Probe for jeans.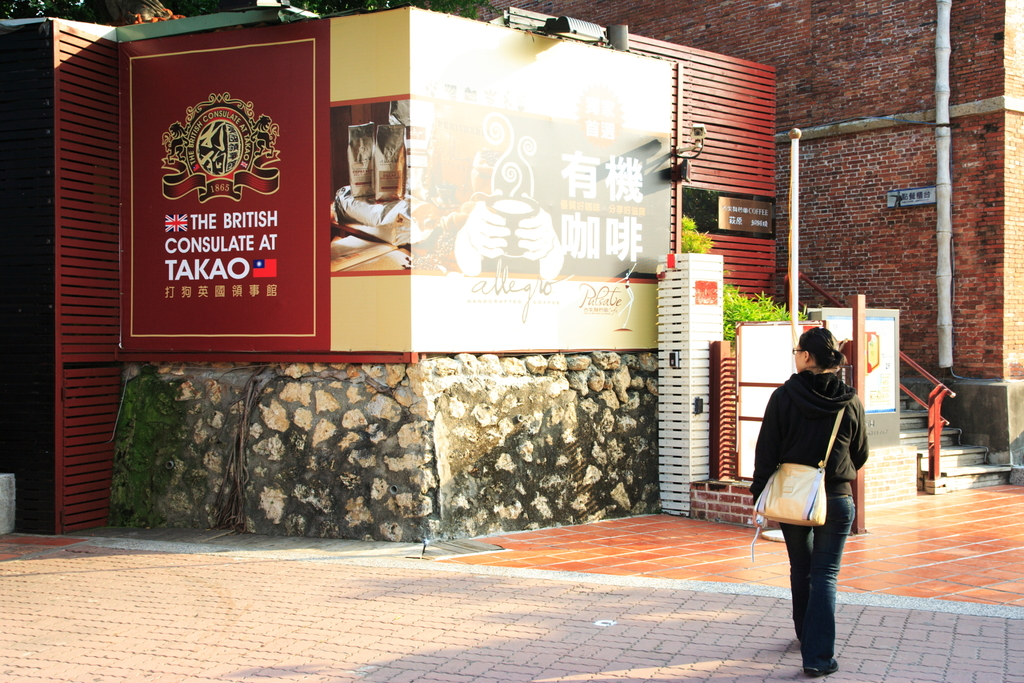
Probe result: box=[775, 500, 860, 651].
